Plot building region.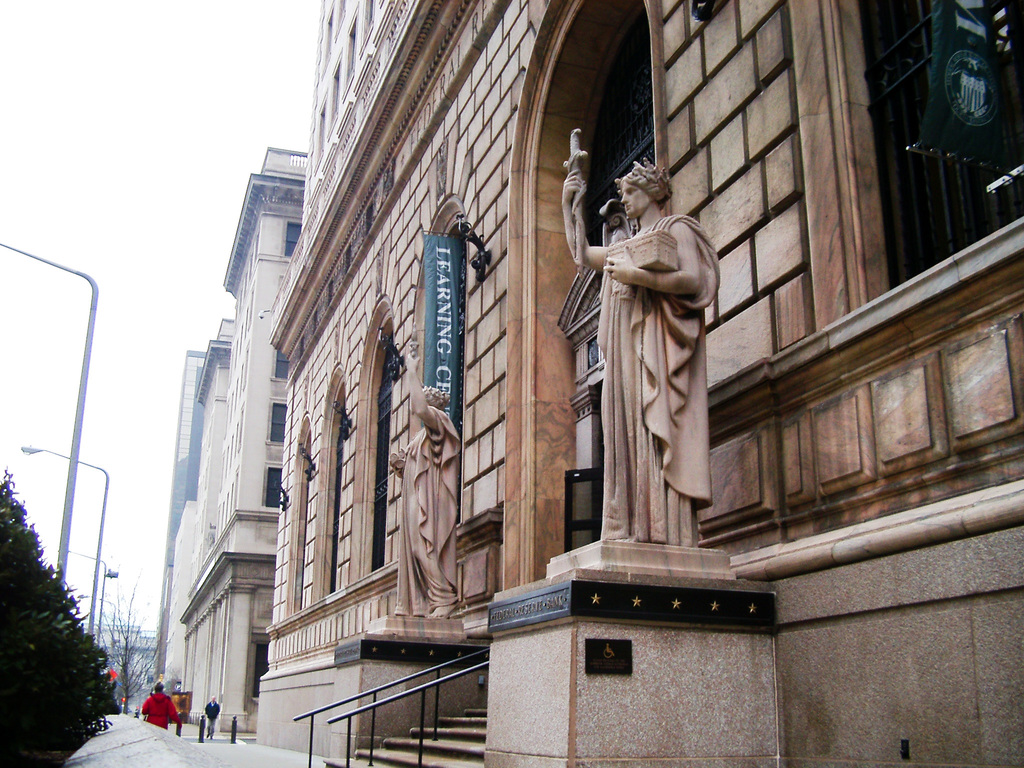
Plotted at detection(257, 0, 1023, 767).
